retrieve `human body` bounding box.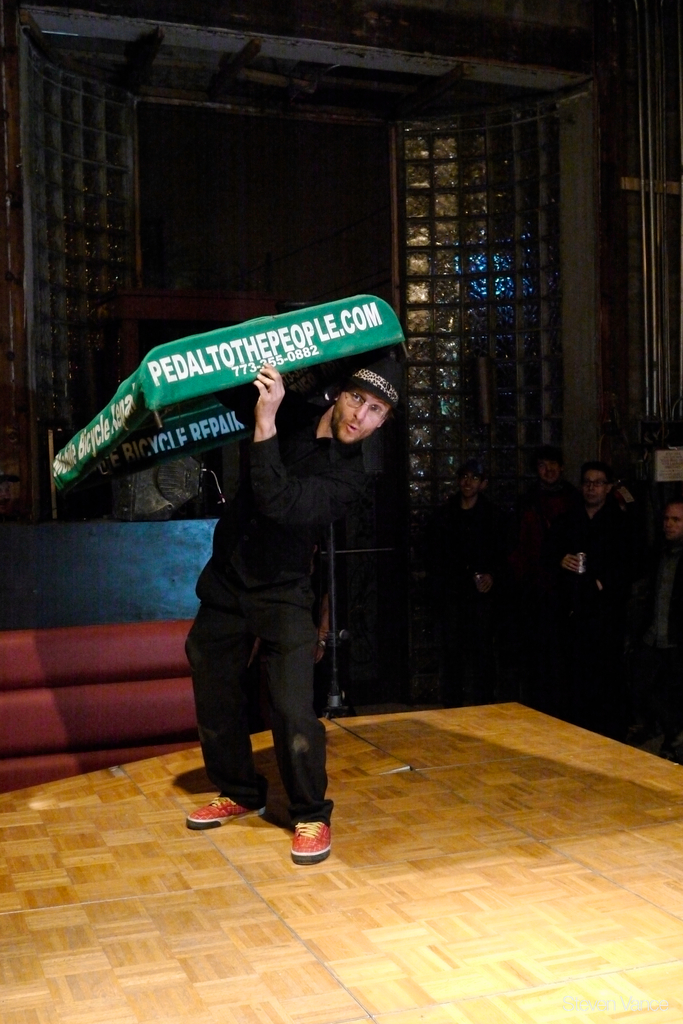
Bounding box: [left=554, top=461, right=648, bottom=712].
